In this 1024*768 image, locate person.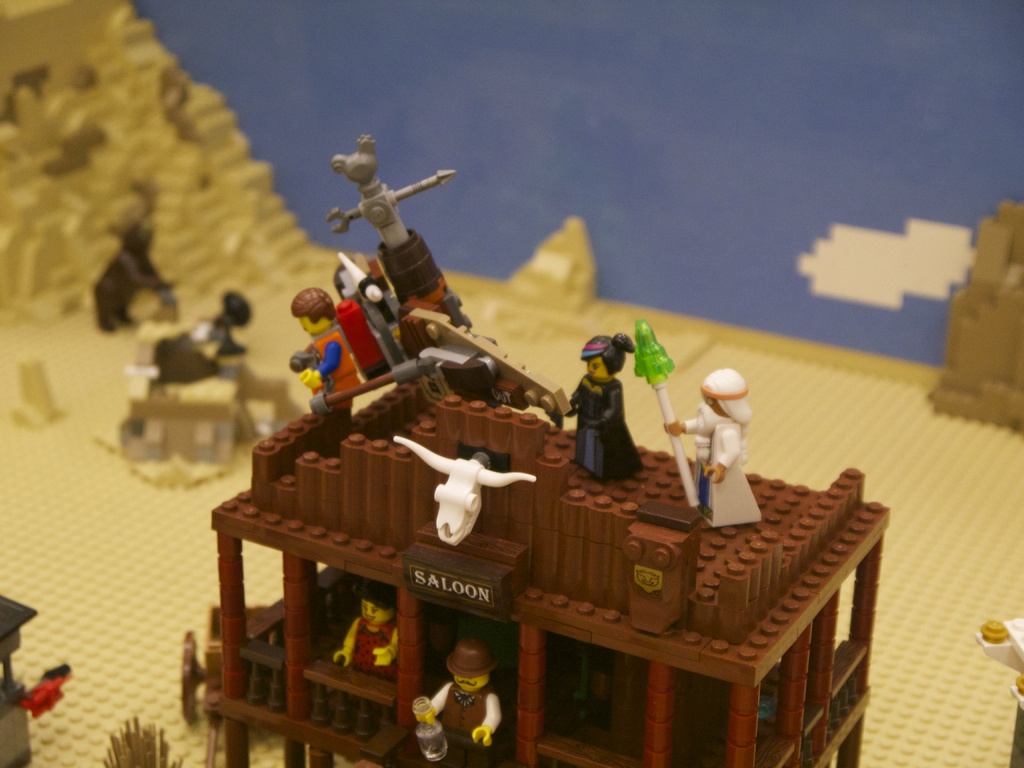
Bounding box: l=333, t=585, r=401, b=684.
